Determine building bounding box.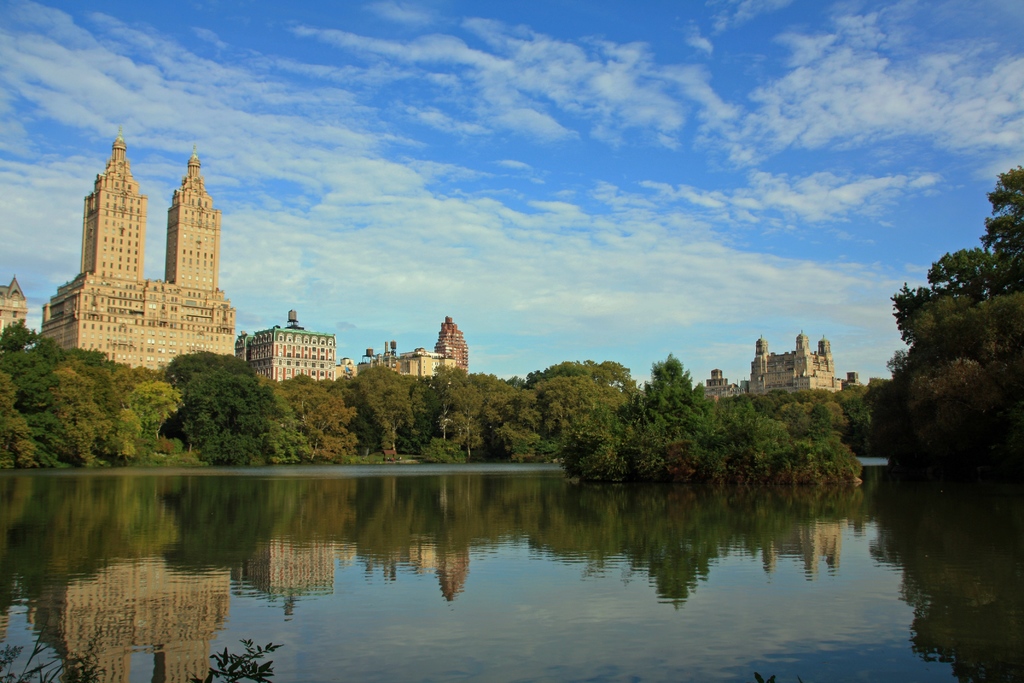
Determined: 742 327 843 393.
